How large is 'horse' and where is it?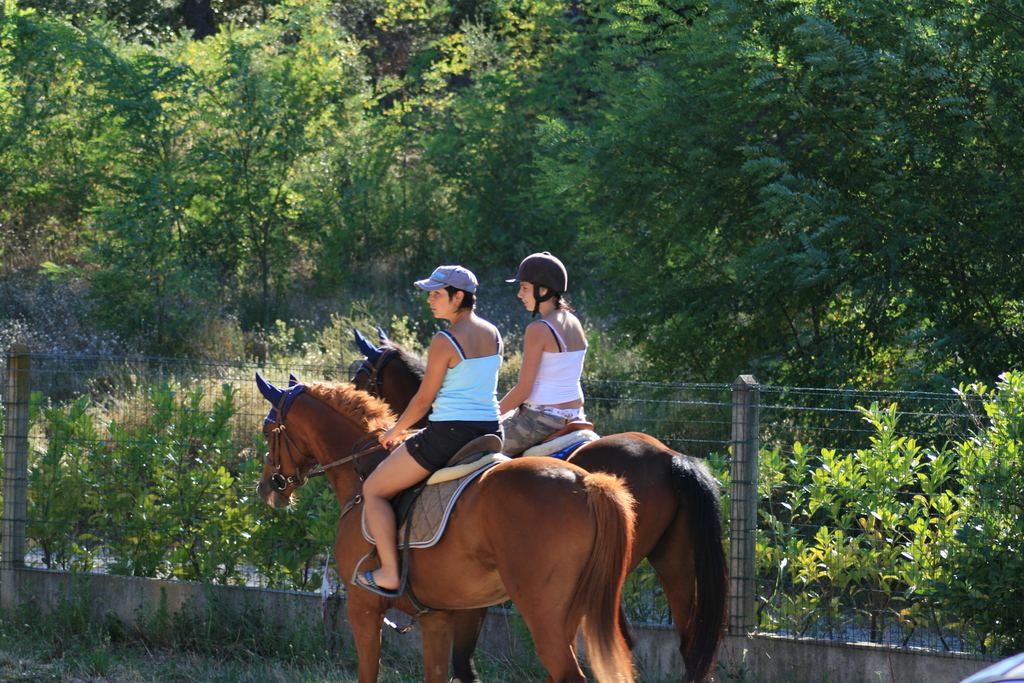
Bounding box: (left=255, top=368, right=640, bottom=682).
